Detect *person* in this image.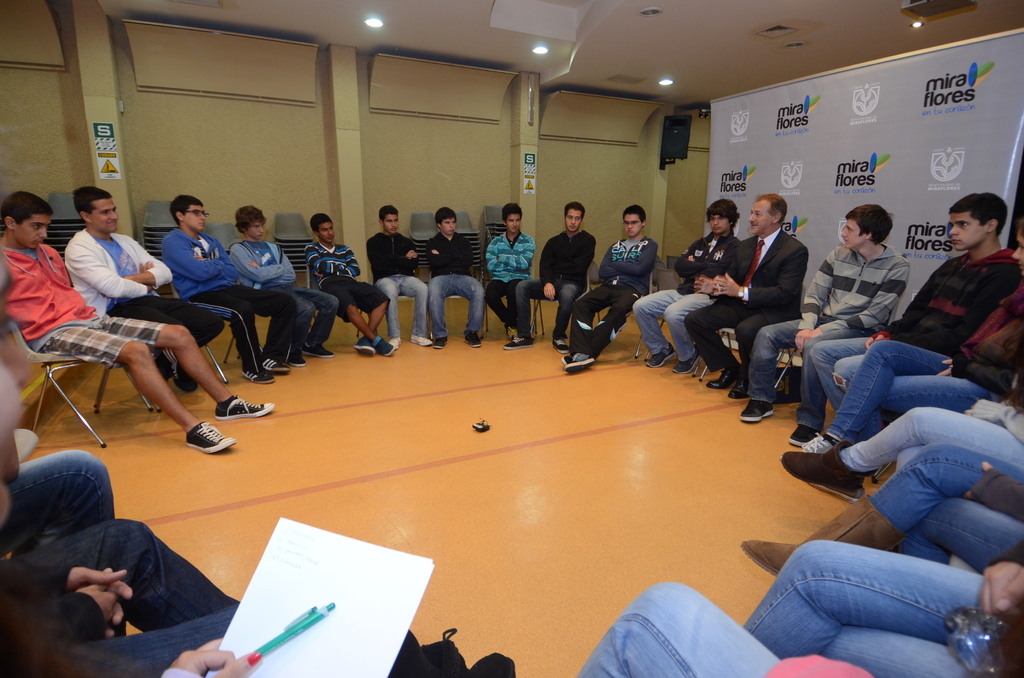
Detection: (0, 188, 273, 453).
